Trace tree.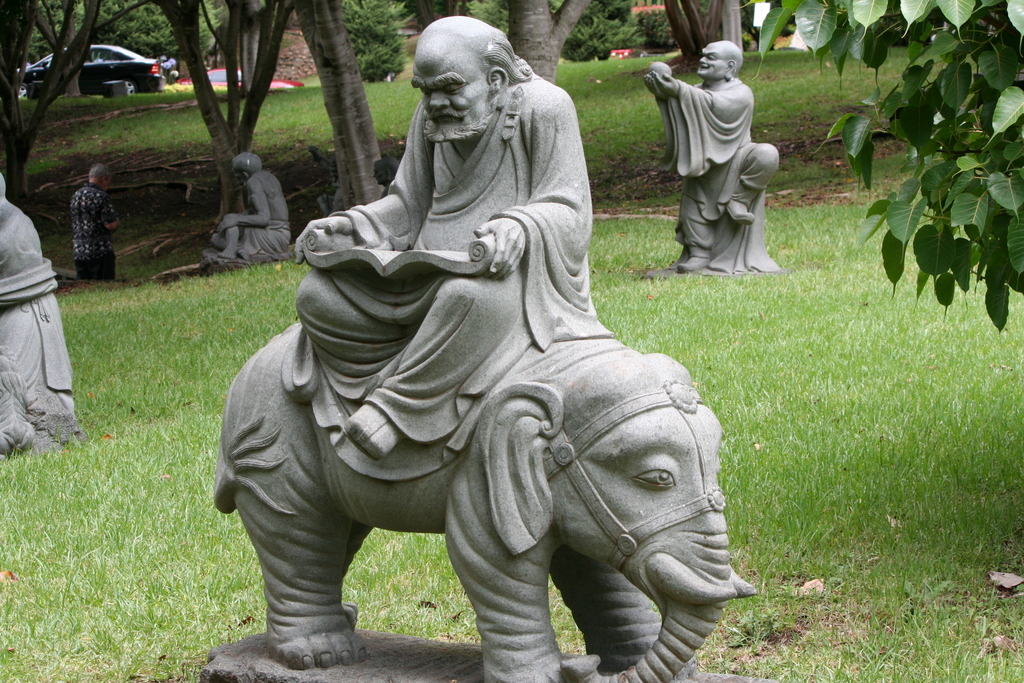
Traced to x1=285, y1=0, x2=390, y2=208.
